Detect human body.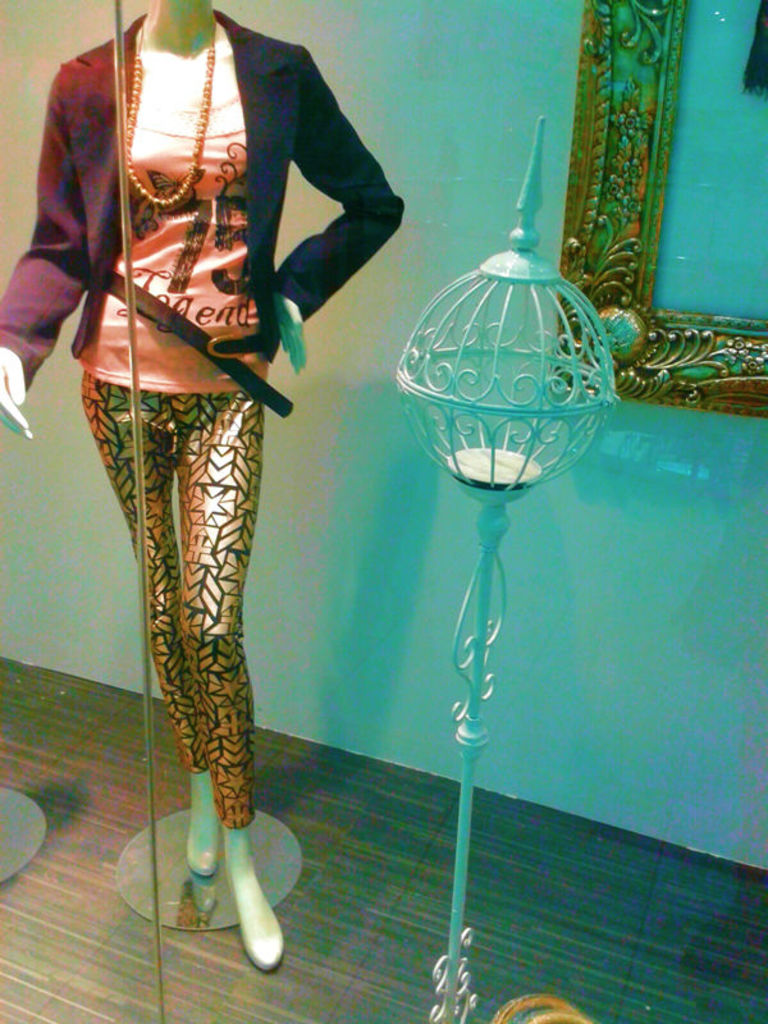
Detected at bbox(45, 58, 364, 923).
